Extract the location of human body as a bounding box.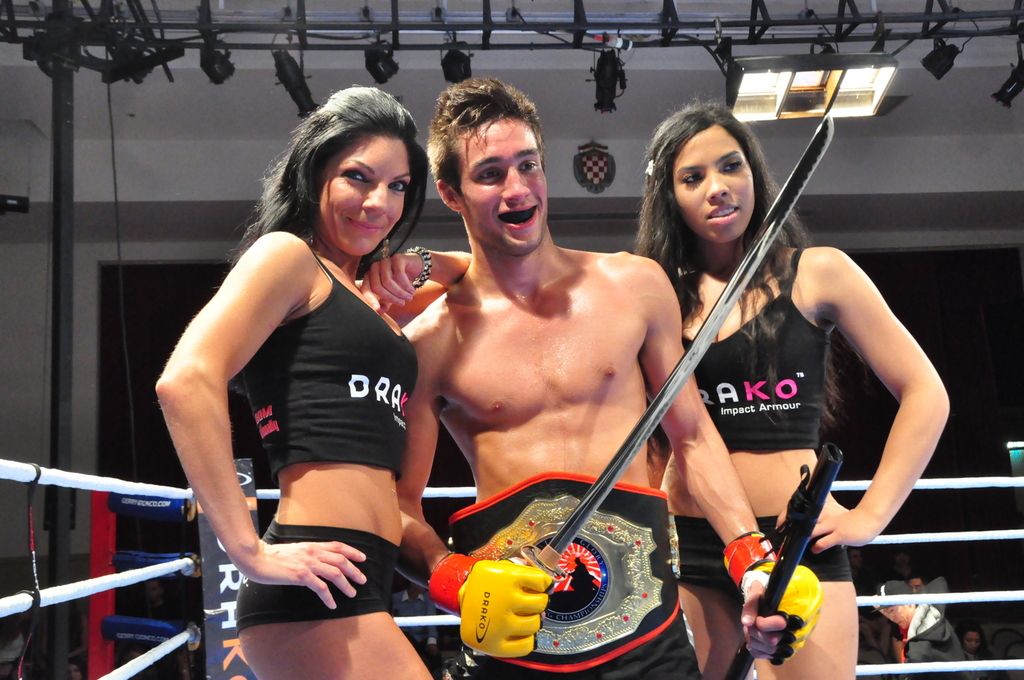
bbox(625, 237, 946, 679).
